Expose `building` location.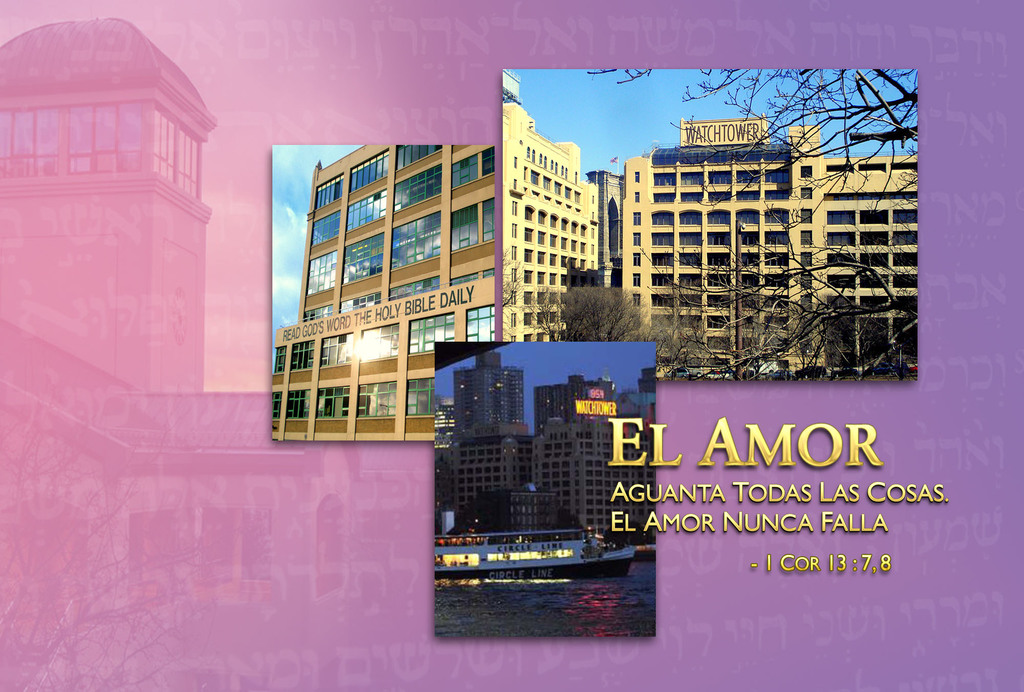
Exposed at crop(266, 142, 503, 438).
